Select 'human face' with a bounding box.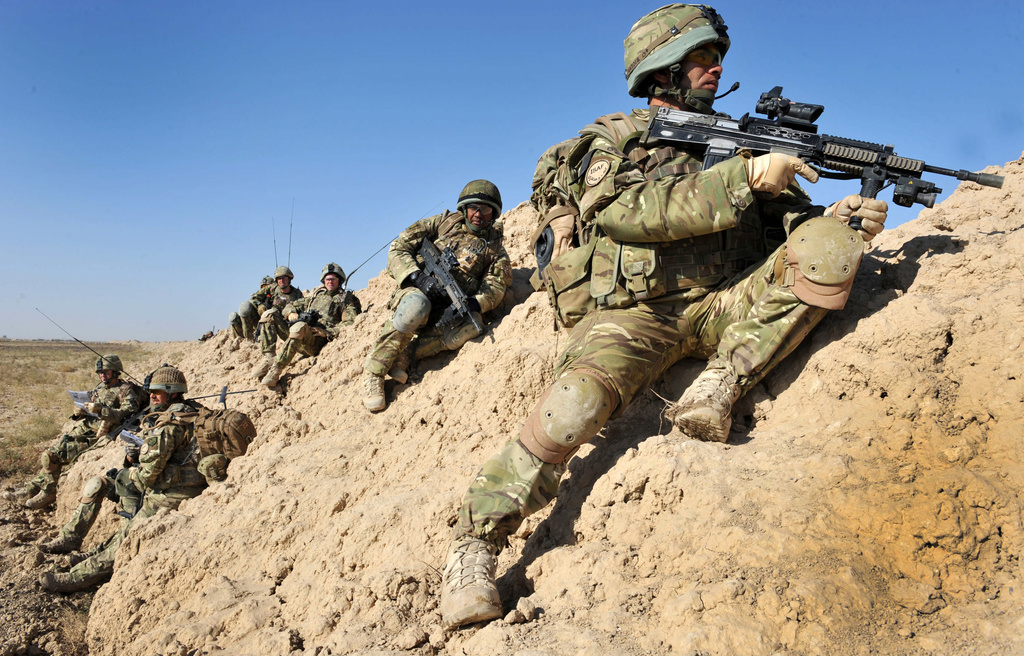
select_region(324, 275, 339, 289).
